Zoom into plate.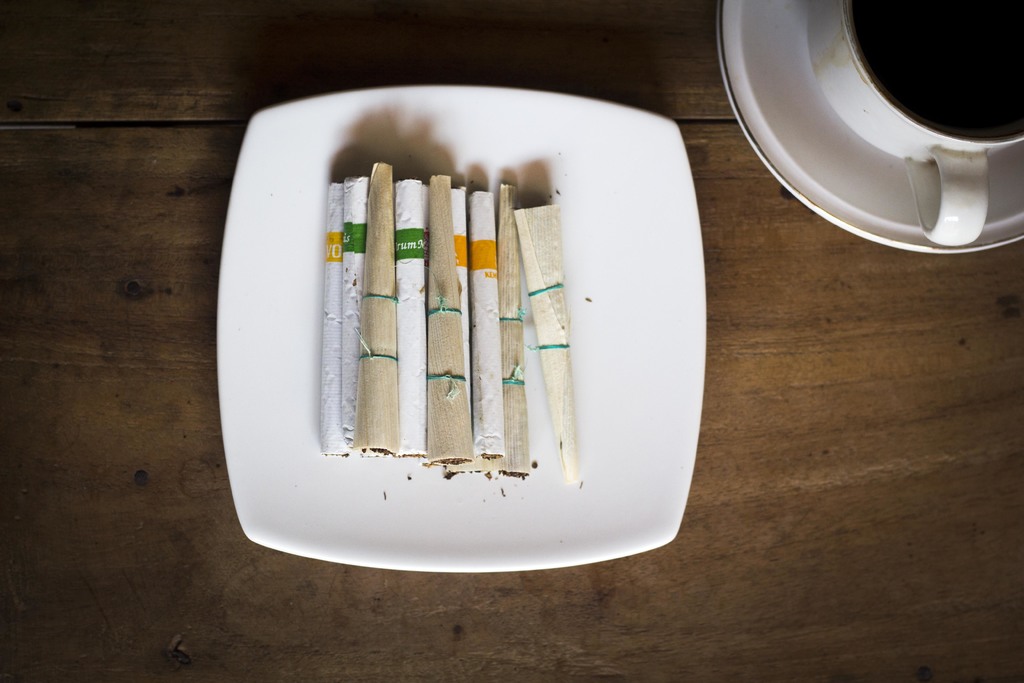
Zoom target: <bbox>718, 0, 1023, 258</bbox>.
